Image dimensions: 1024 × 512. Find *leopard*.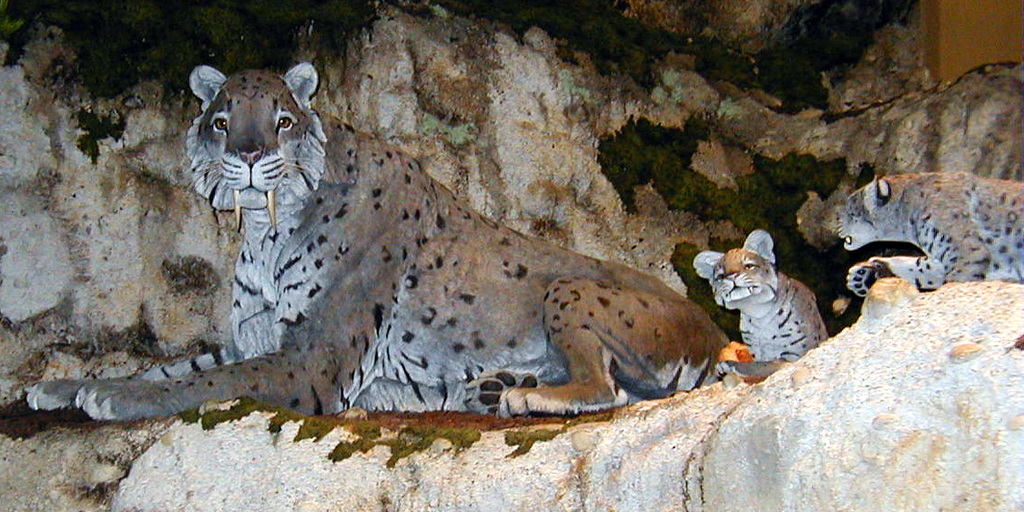
827,169,1023,294.
